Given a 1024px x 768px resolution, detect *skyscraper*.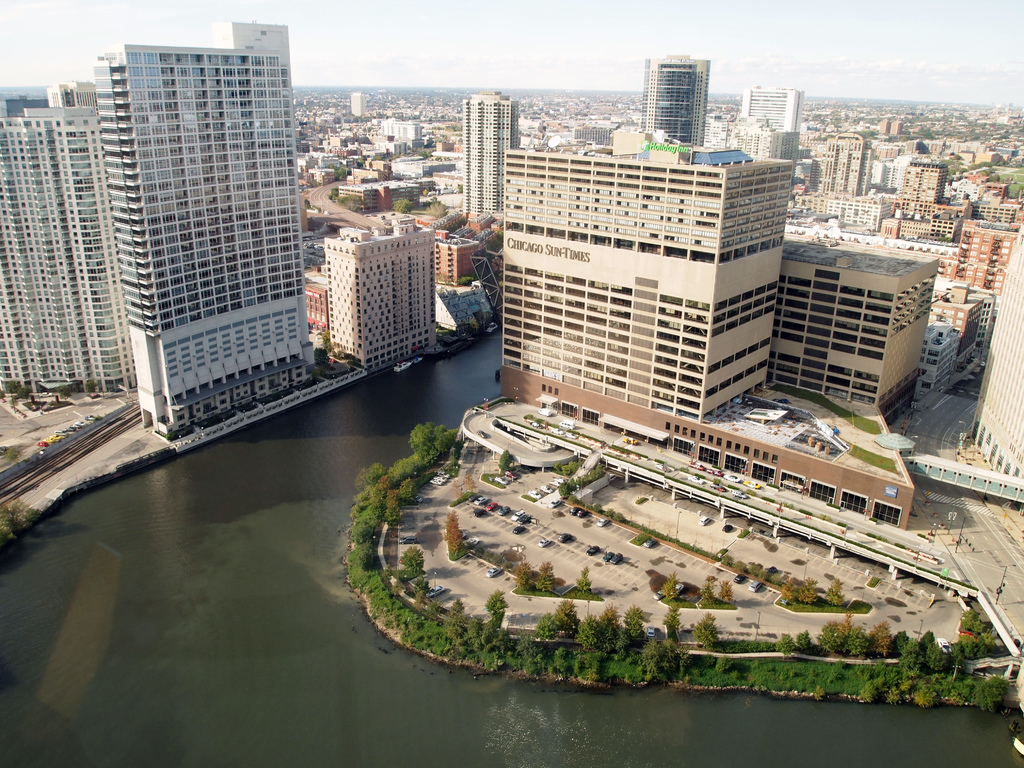
649,54,707,157.
